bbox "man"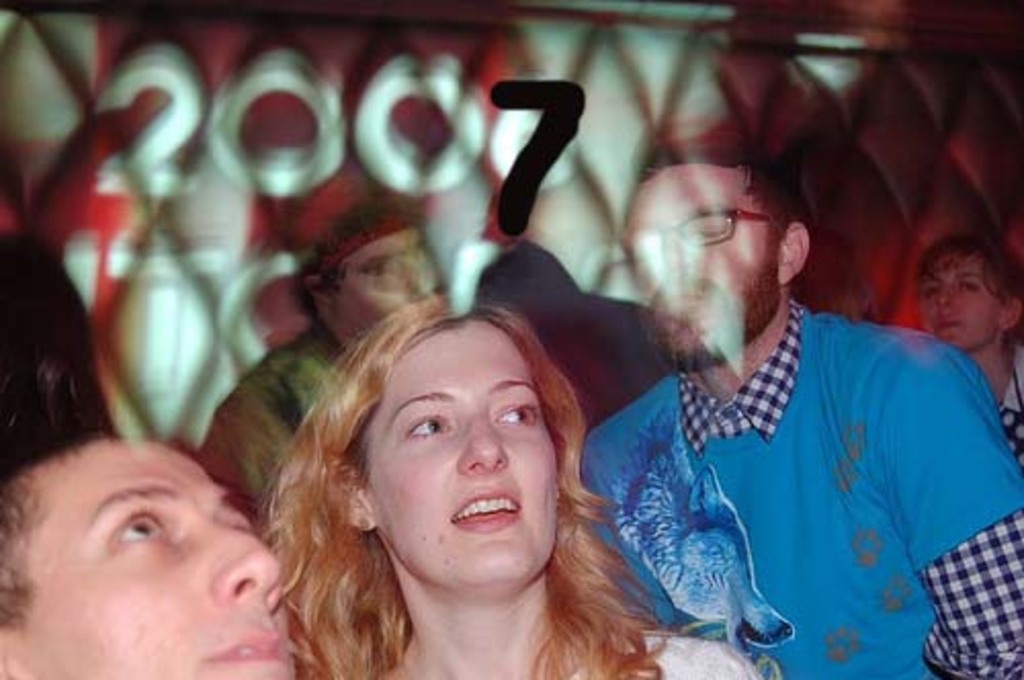
locate(203, 197, 453, 514)
